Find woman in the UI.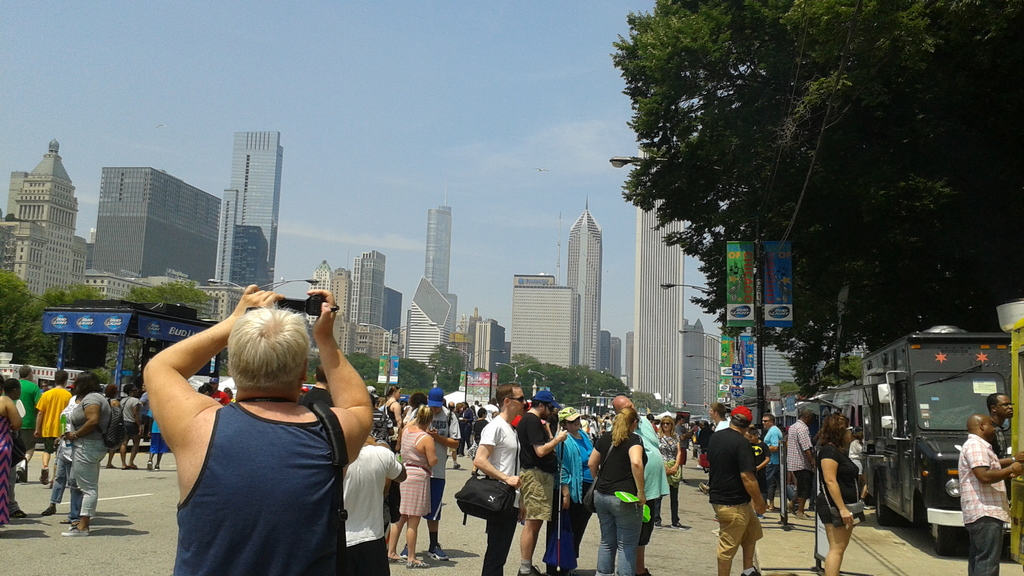
UI element at (x1=387, y1=405, x2=434, y2=568).
